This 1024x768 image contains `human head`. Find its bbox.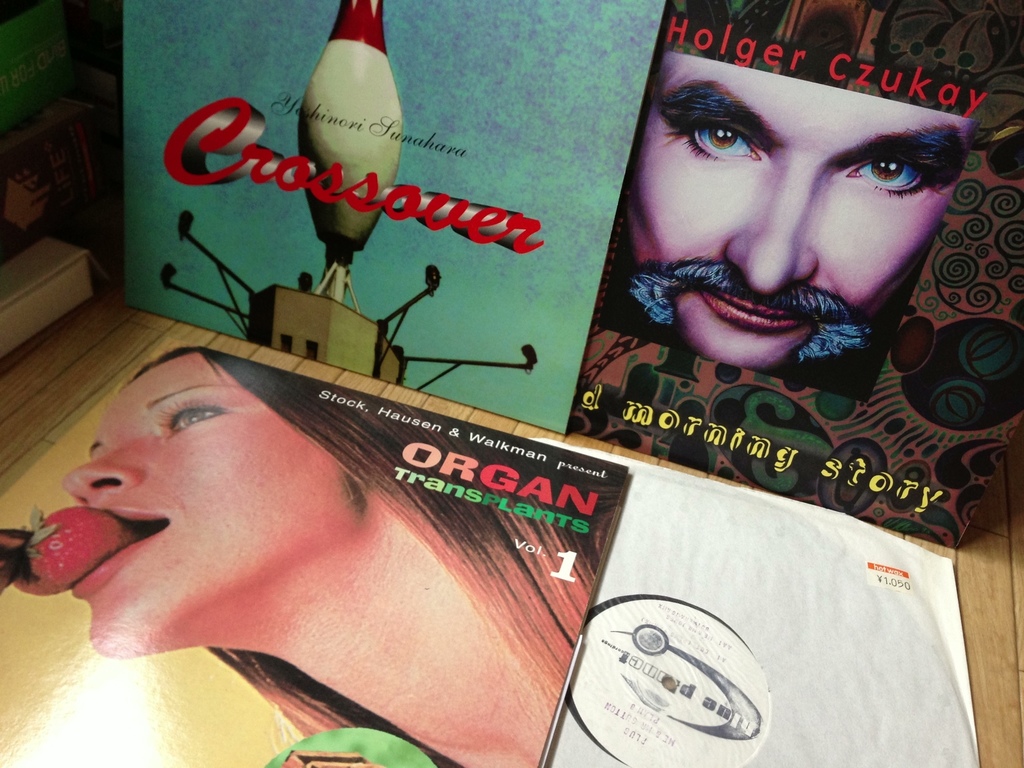
606 21 975 372.
